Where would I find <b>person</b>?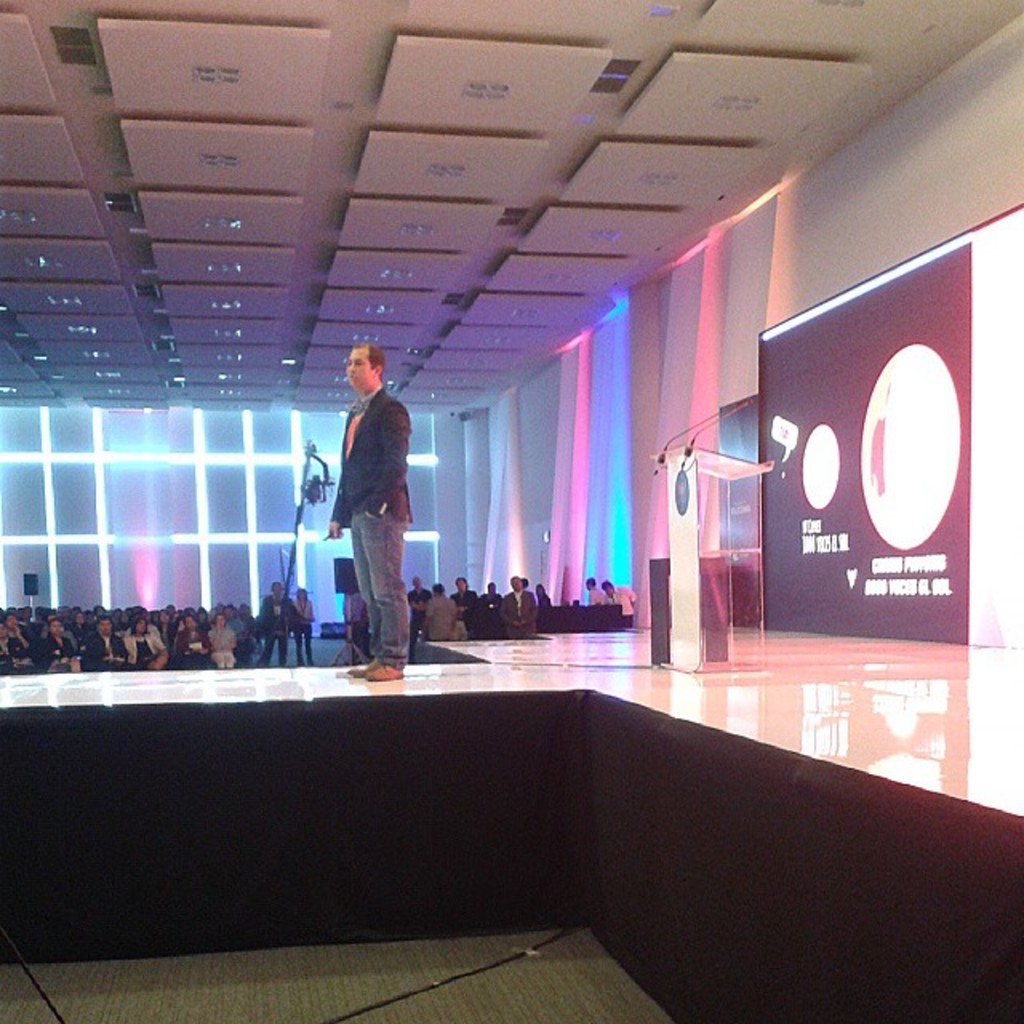
At [418, 576, 453, 638].
